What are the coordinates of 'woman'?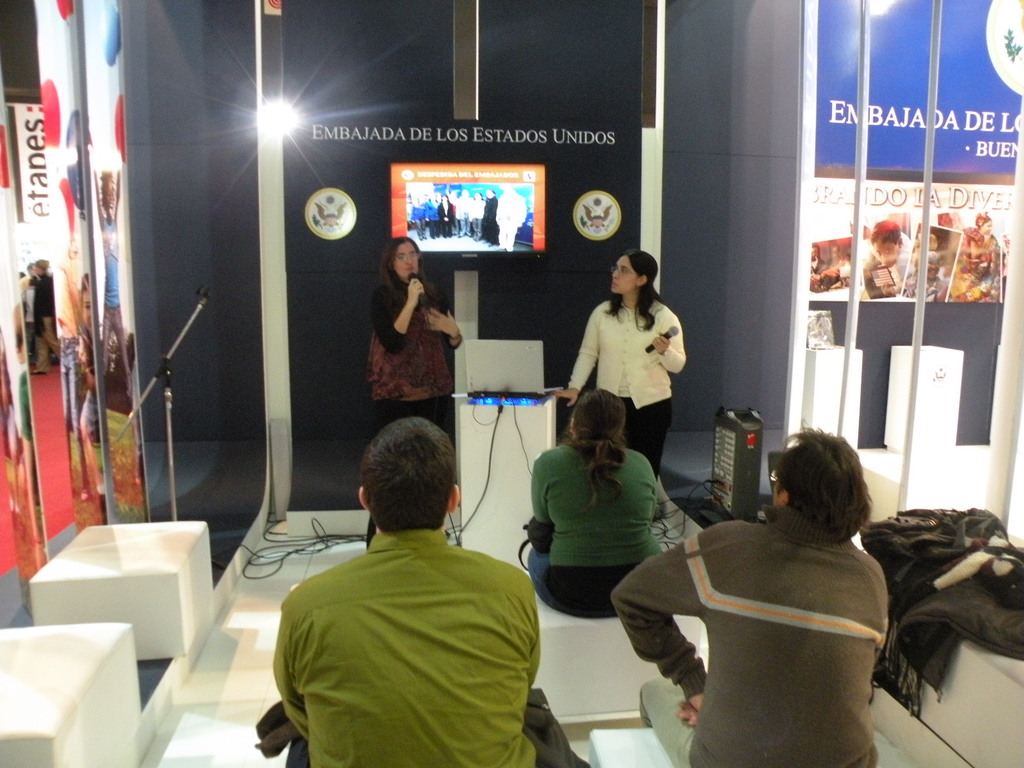
<box>358,234,463,451</box>.
